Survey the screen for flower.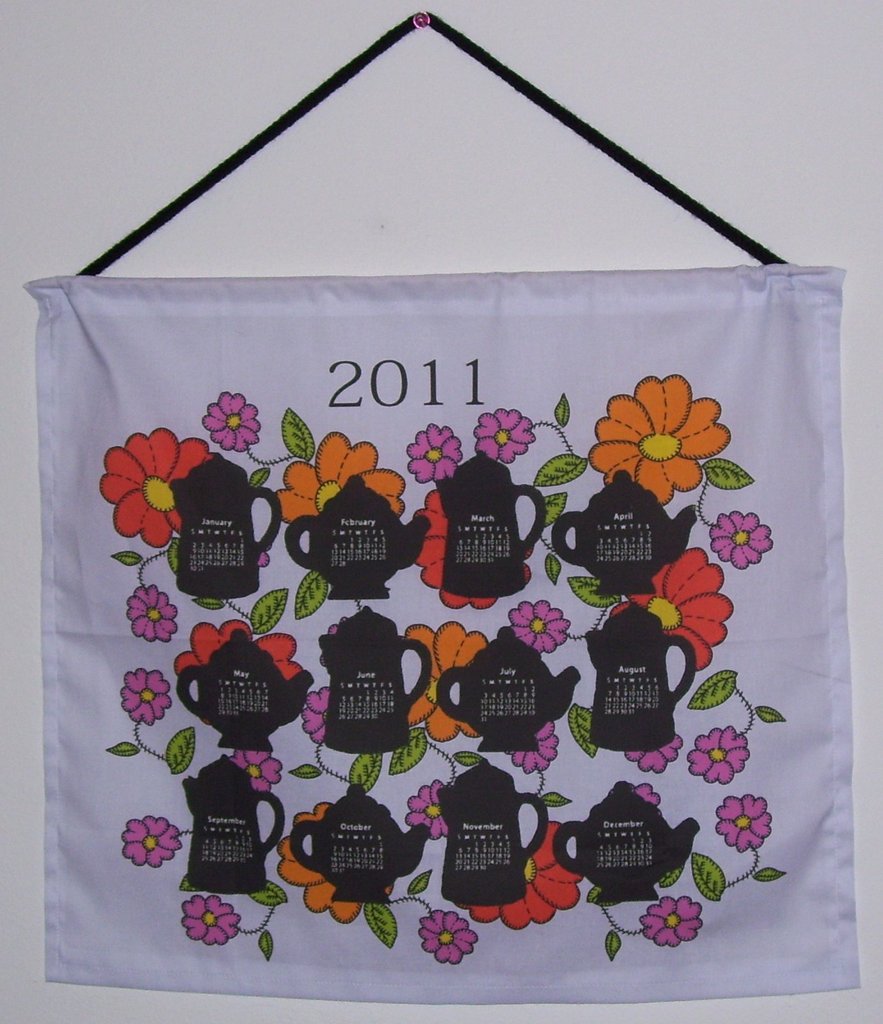
Survey found: [left=226, top=743, right=296, bottom=797].
